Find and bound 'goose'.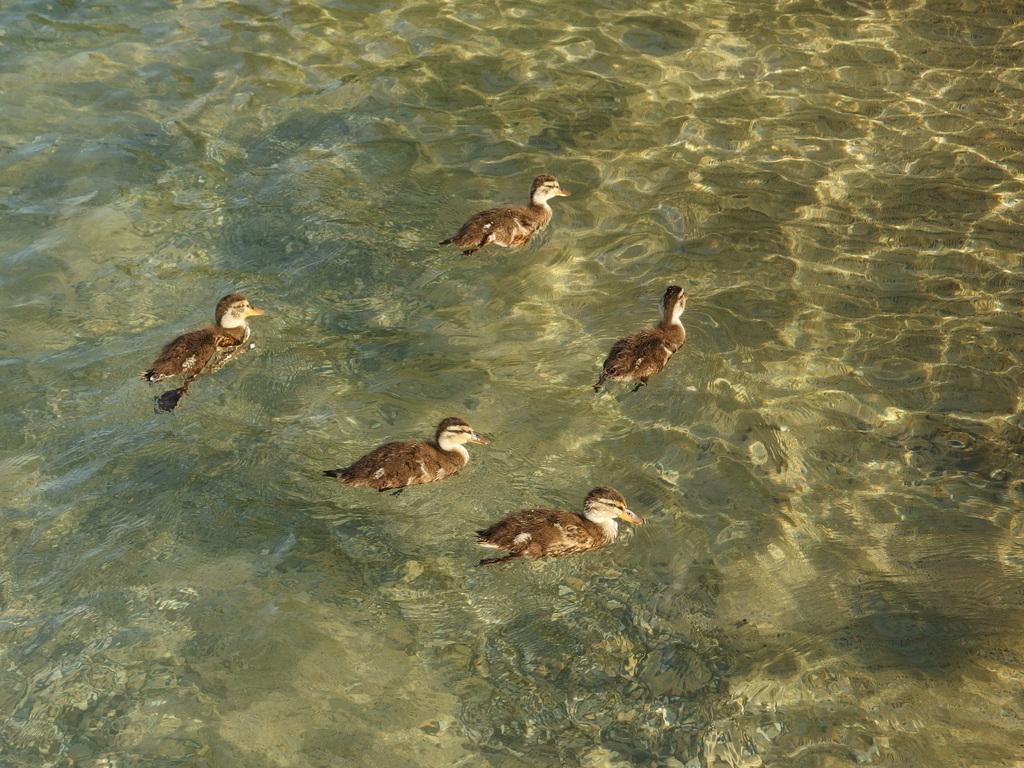
Bound: {"left": 472, "top": 484, "right": 629, "bottom": 559}.
